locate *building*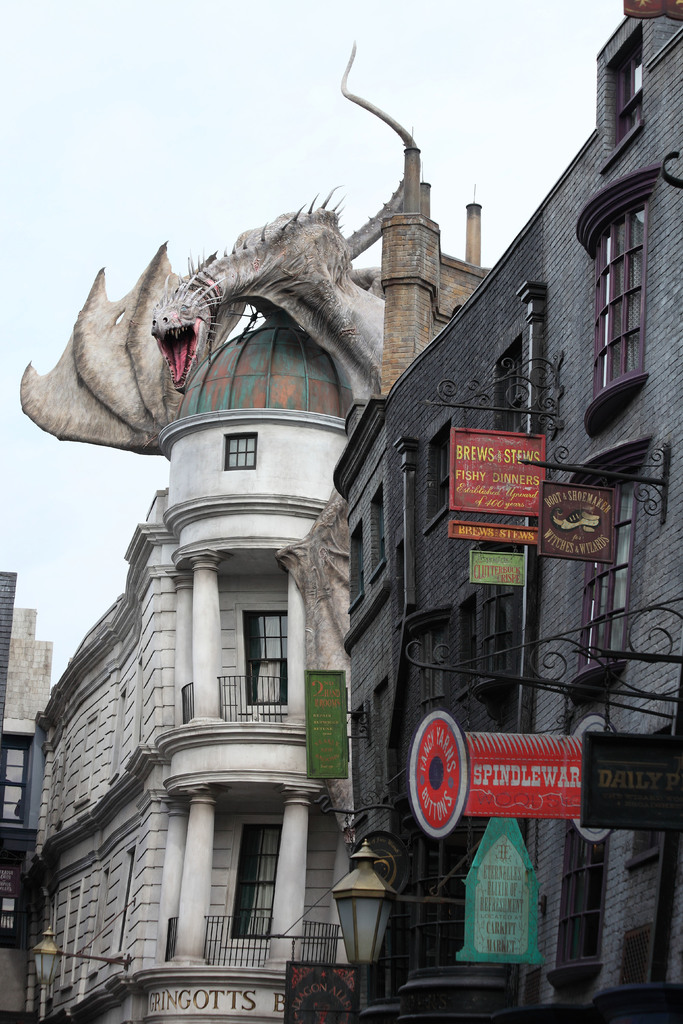
(0,311,388,1023)
